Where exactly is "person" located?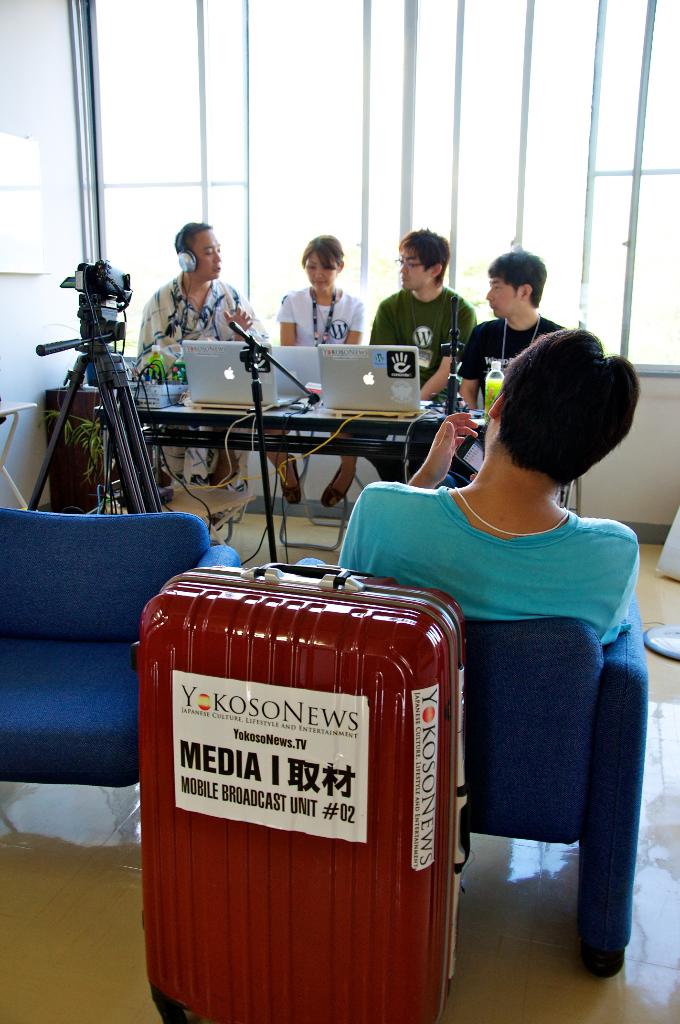
Its bounding box is Rect(276, 232, 369, 510).
